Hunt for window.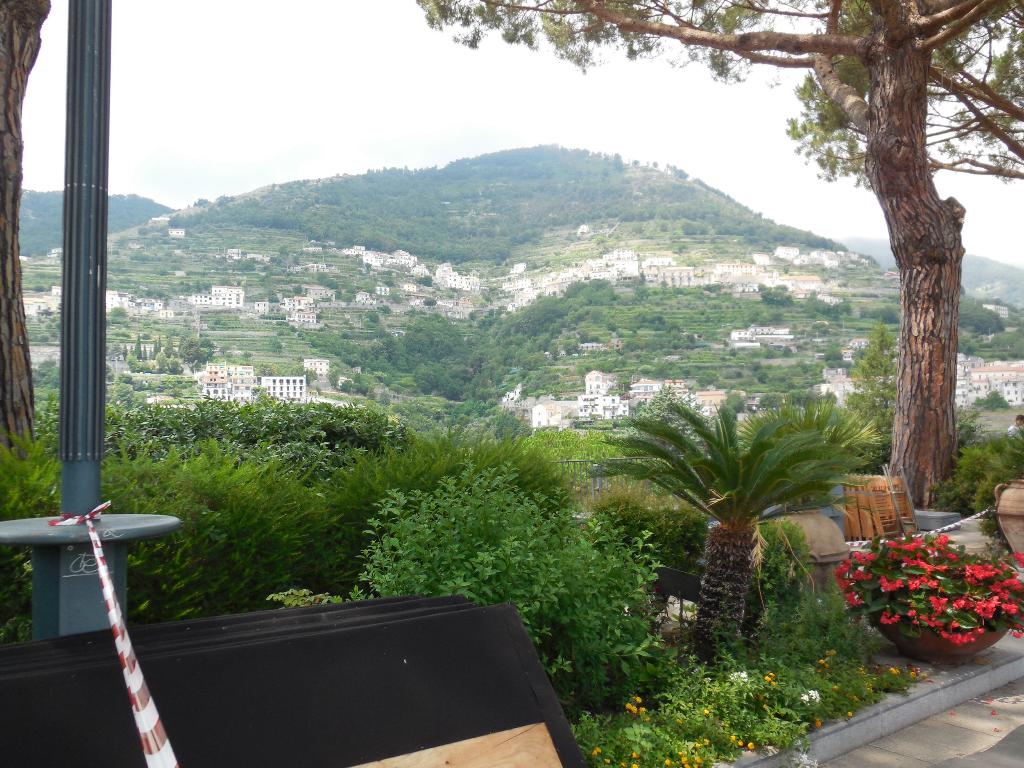
Hunted down at x1=595 y1=375 x2=599 y2=379.
